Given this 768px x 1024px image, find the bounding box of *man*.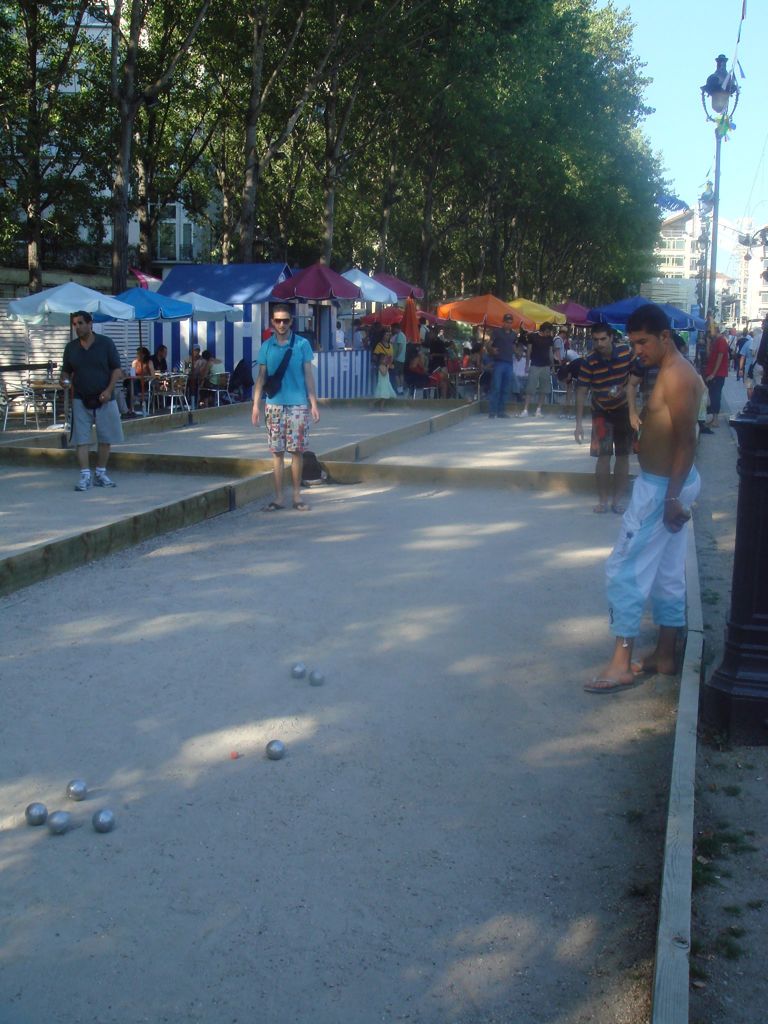
(737, 328, 762, 386).
